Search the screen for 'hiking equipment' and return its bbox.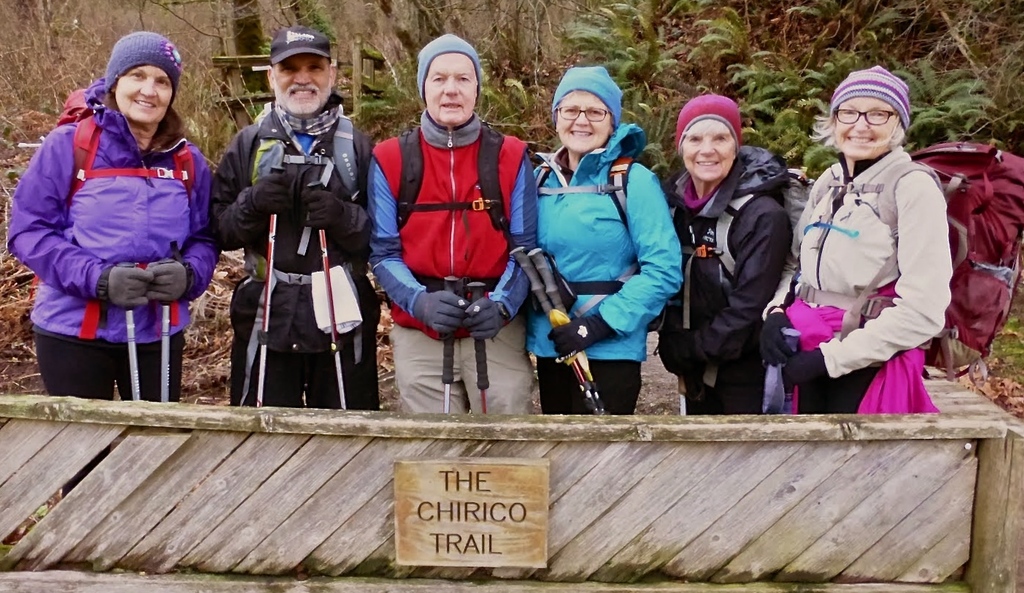
Found: detection(304, 196, 345, 231).
